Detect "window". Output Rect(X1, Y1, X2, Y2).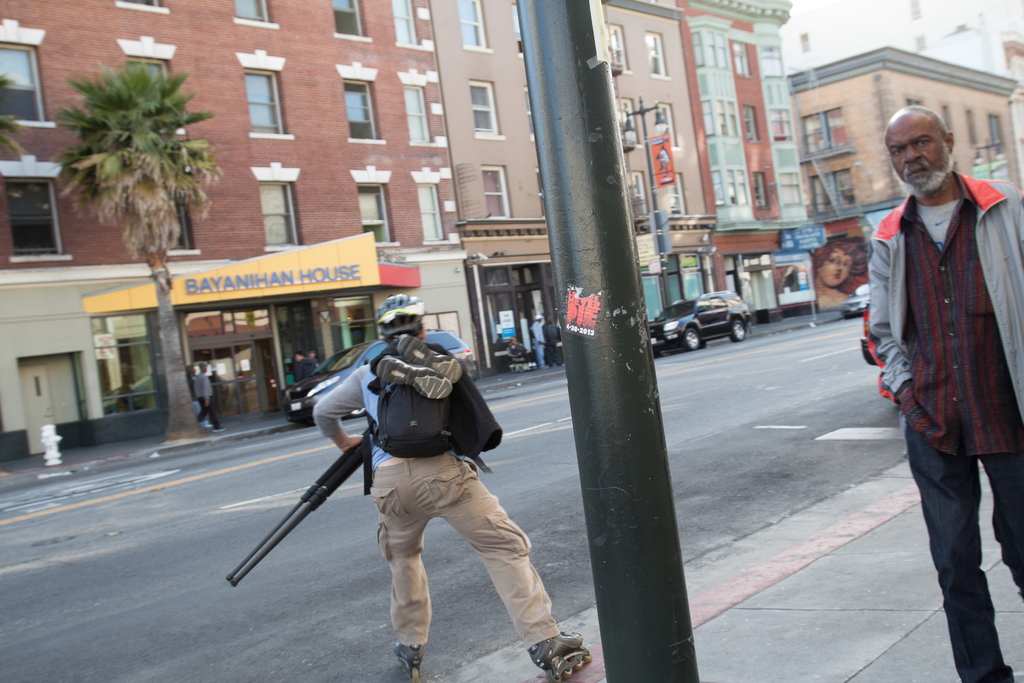
Rect(227, 0, 293, 33).
